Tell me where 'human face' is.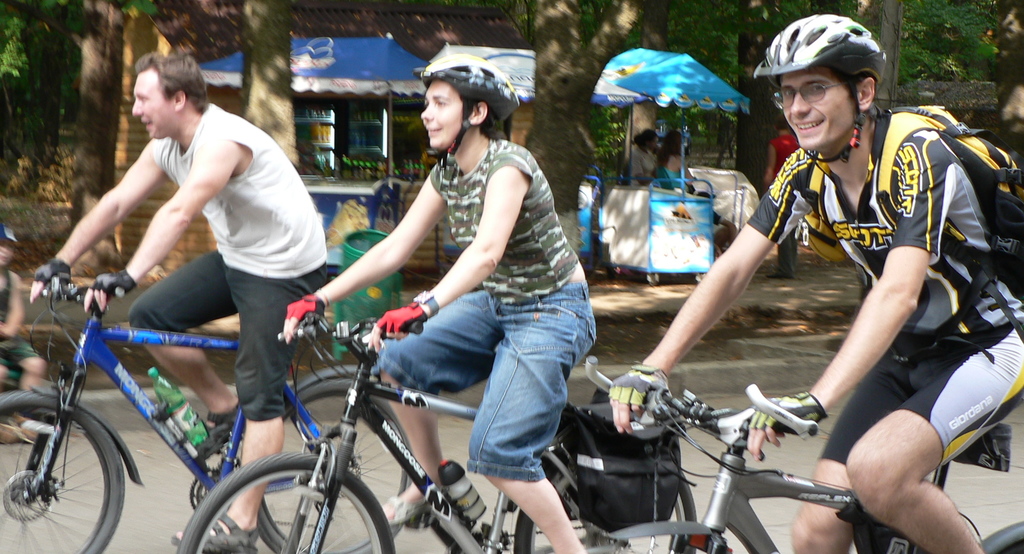
'human face' is at l=132, t=64, r=174, b=138.
